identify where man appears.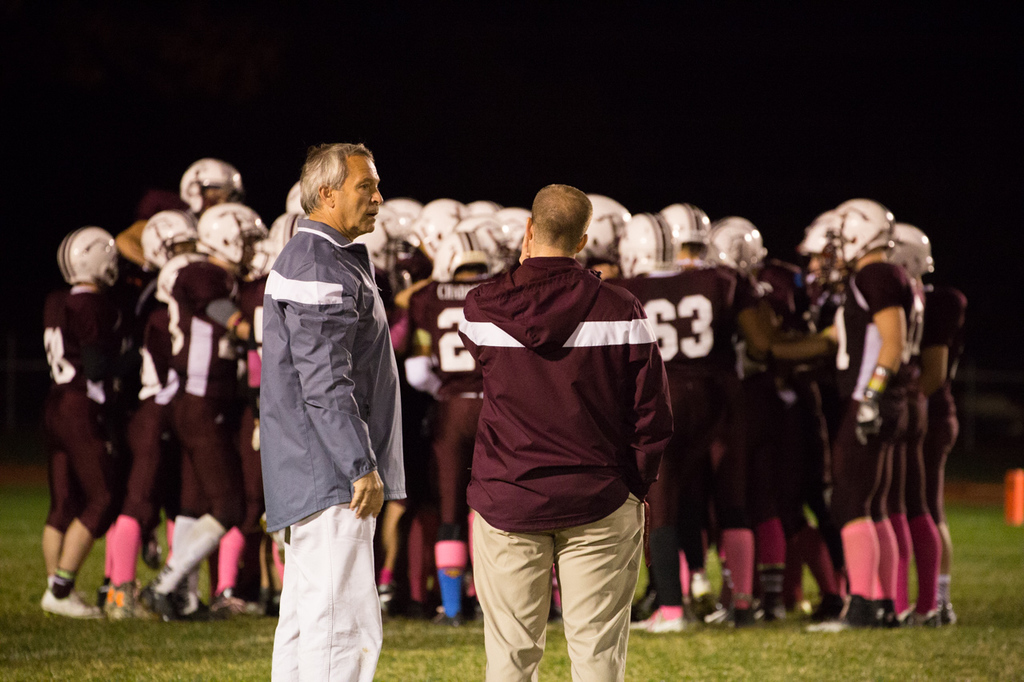
Appears at 235,126,413,668.
